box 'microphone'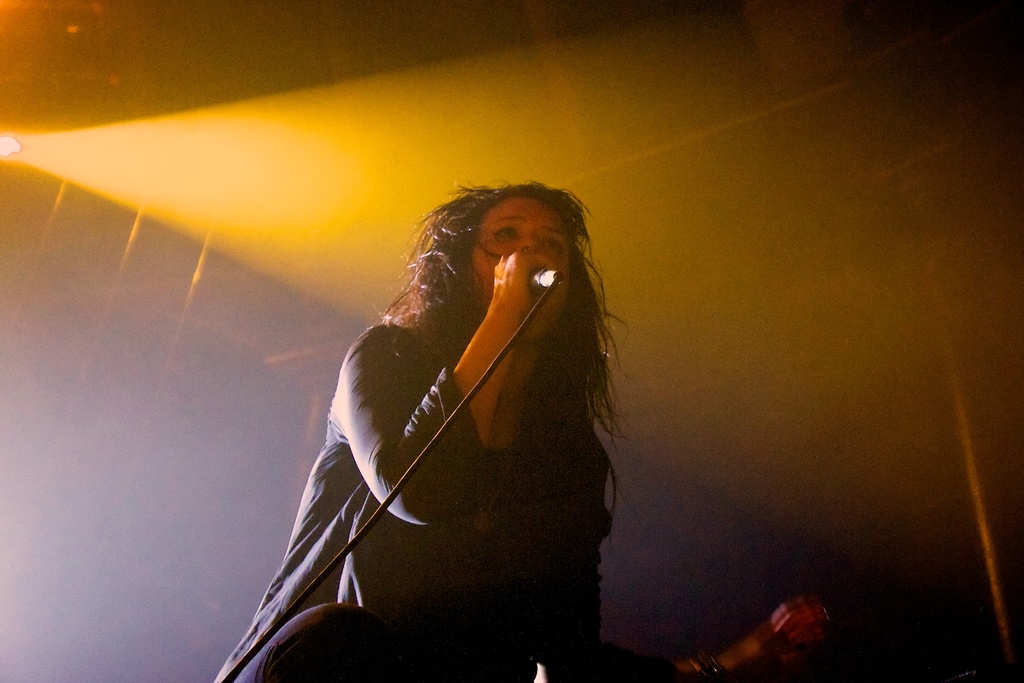
box=[527, 270, 563, 295]
